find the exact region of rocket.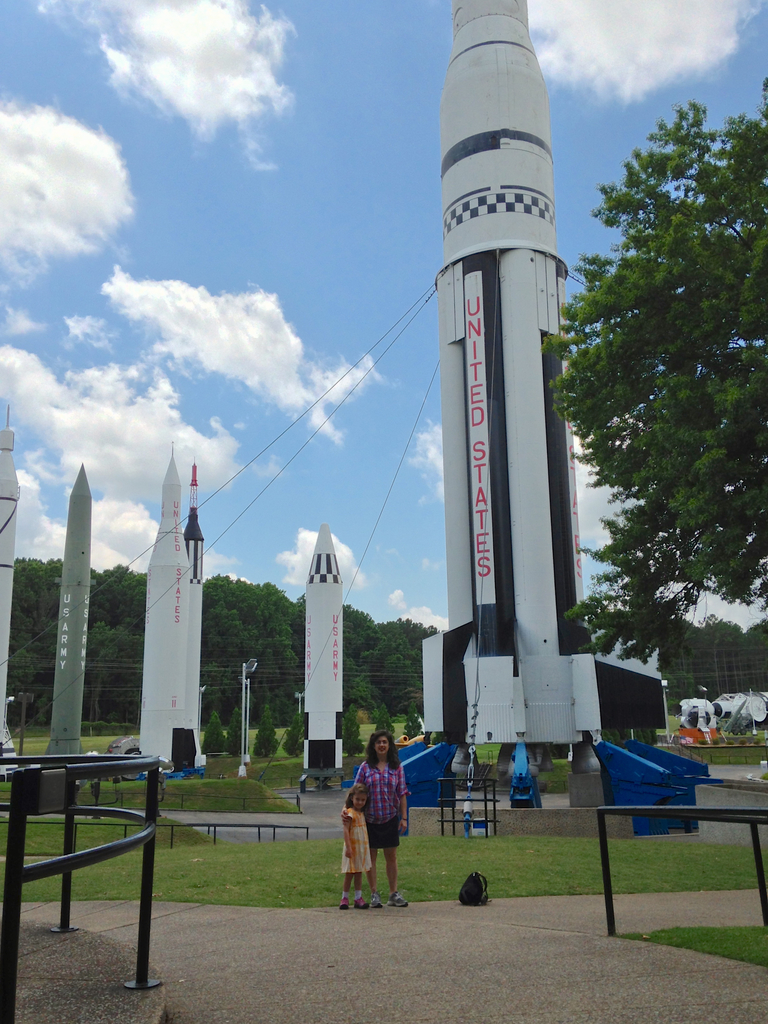
Exact region: 136, 450, 205, 772.
